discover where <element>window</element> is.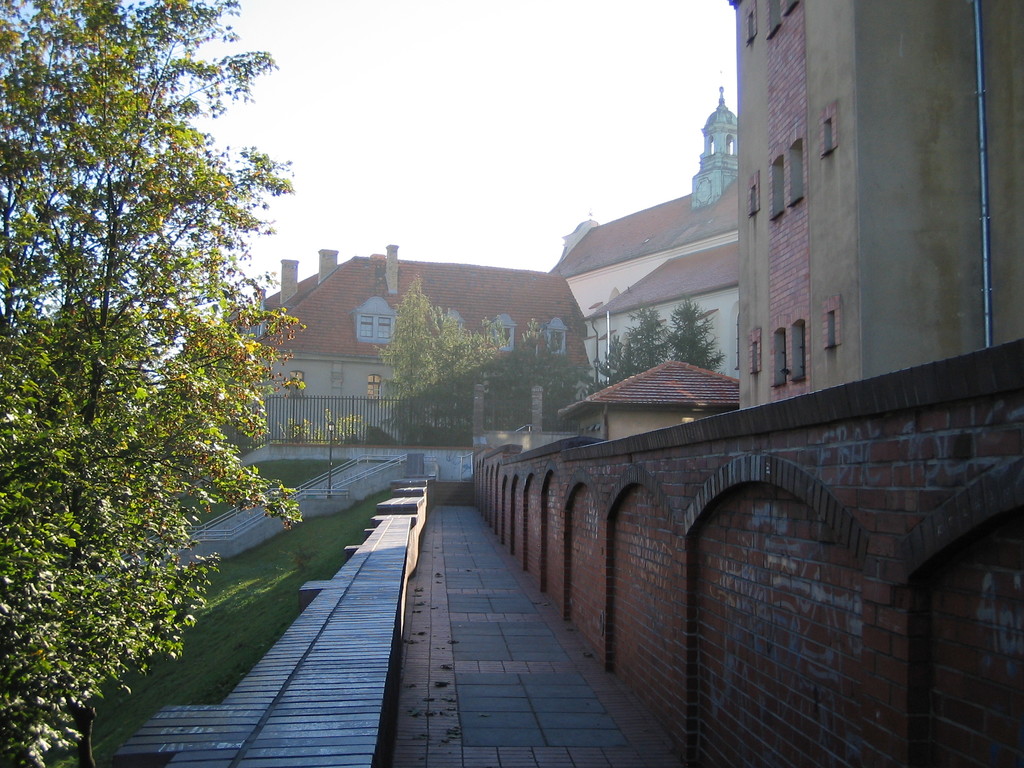
Discovered at BBox(489, 311, 516, 353).
